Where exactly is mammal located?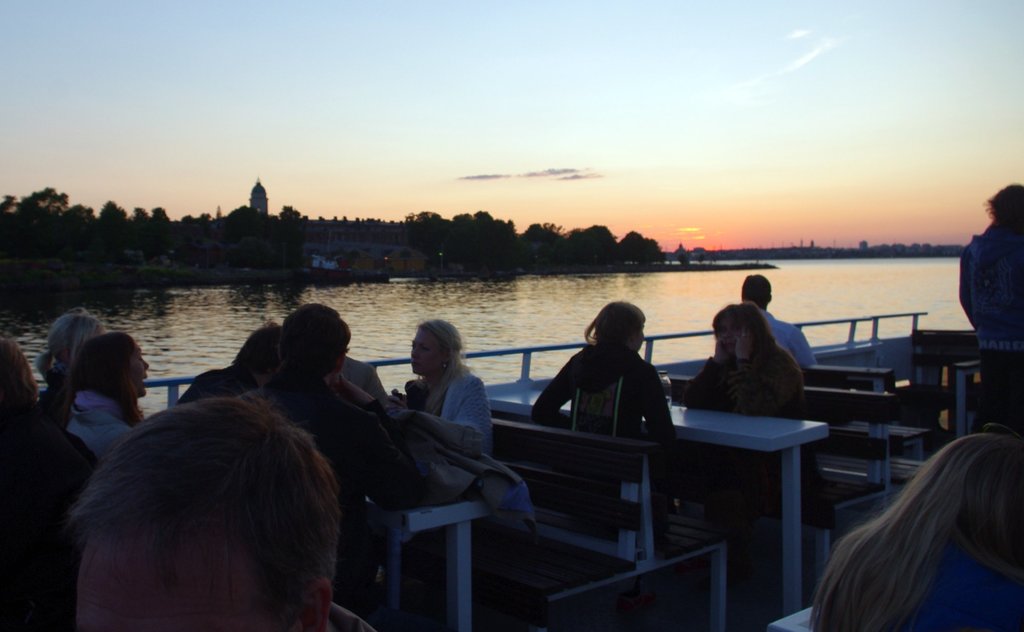
Its bounding box is BBox(249, 292, 384, 587).
